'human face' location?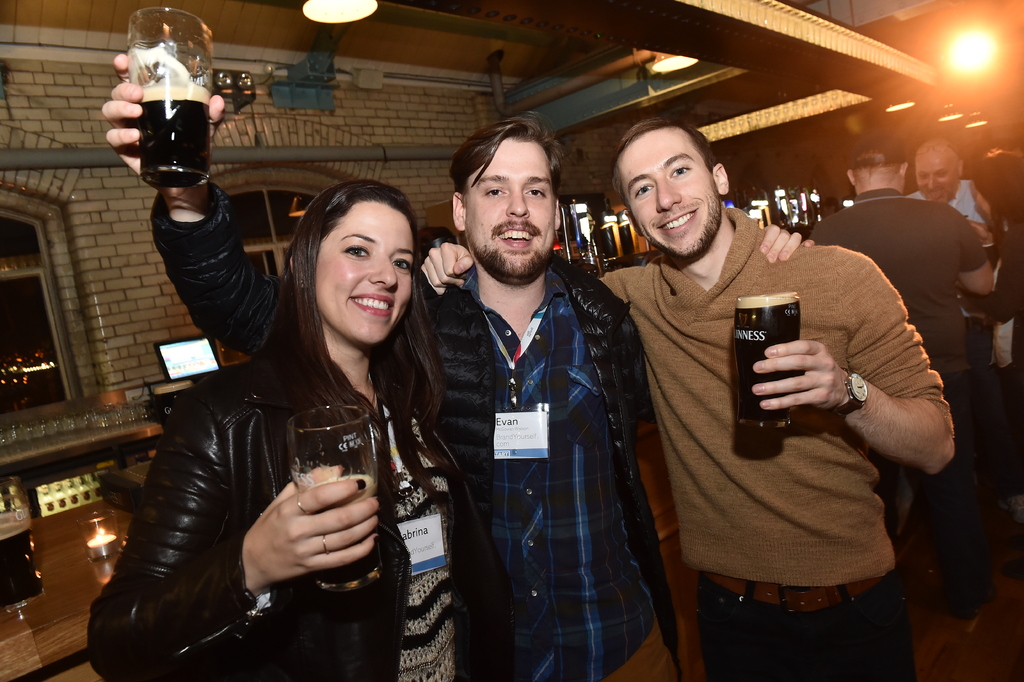
l=614, t=125, r=724, b=263
